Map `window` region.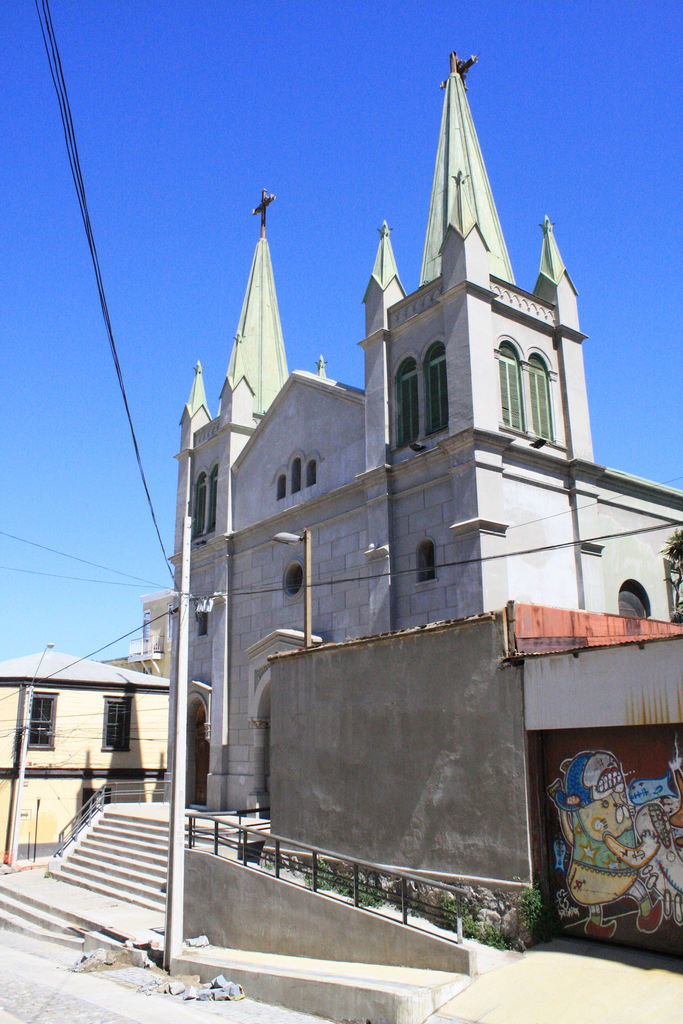
Mapped to box(205, 463, 219, 535).
